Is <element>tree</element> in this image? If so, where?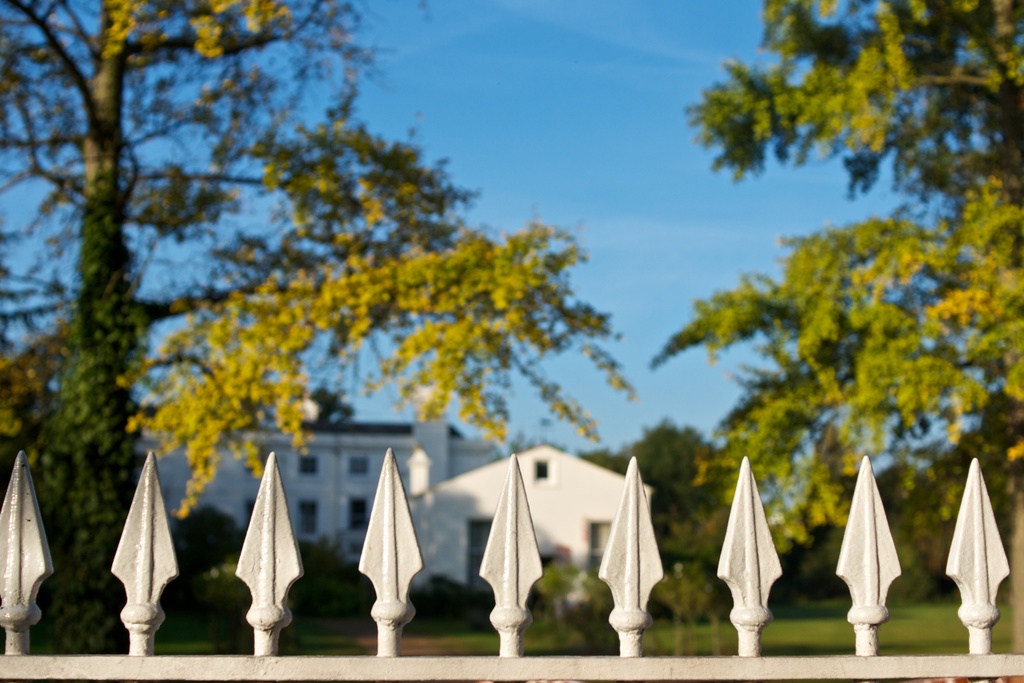
Yes, at [left=611, top=416, right=741, bottom=626].
